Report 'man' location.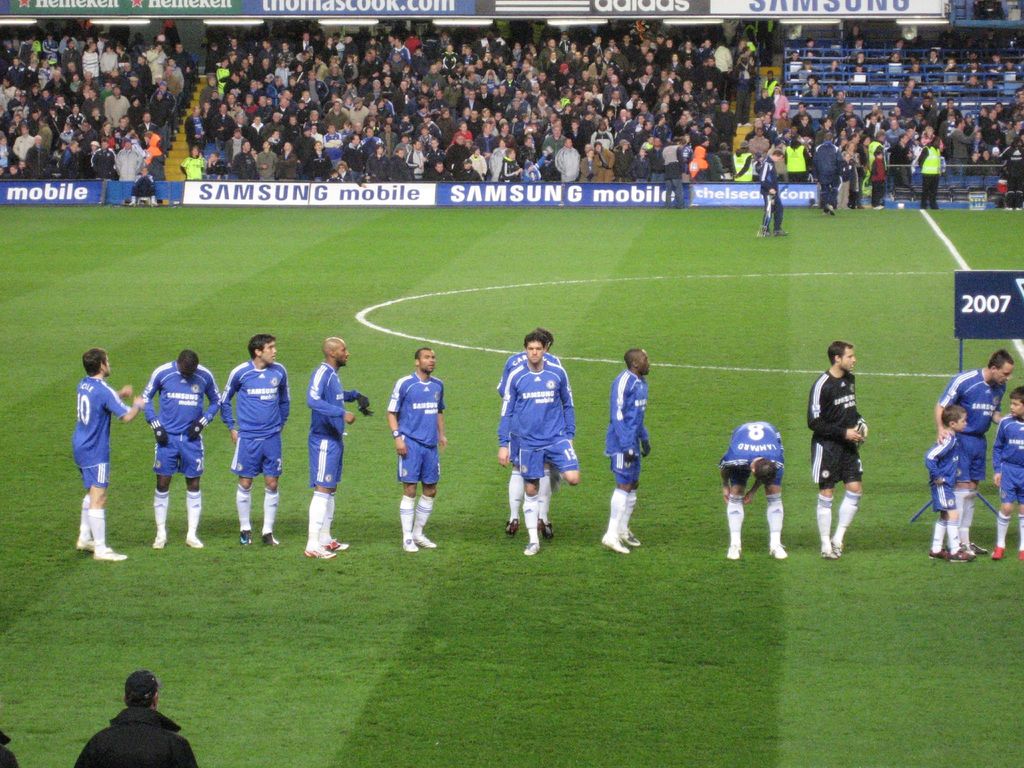
Report: 218/333/289/549.
